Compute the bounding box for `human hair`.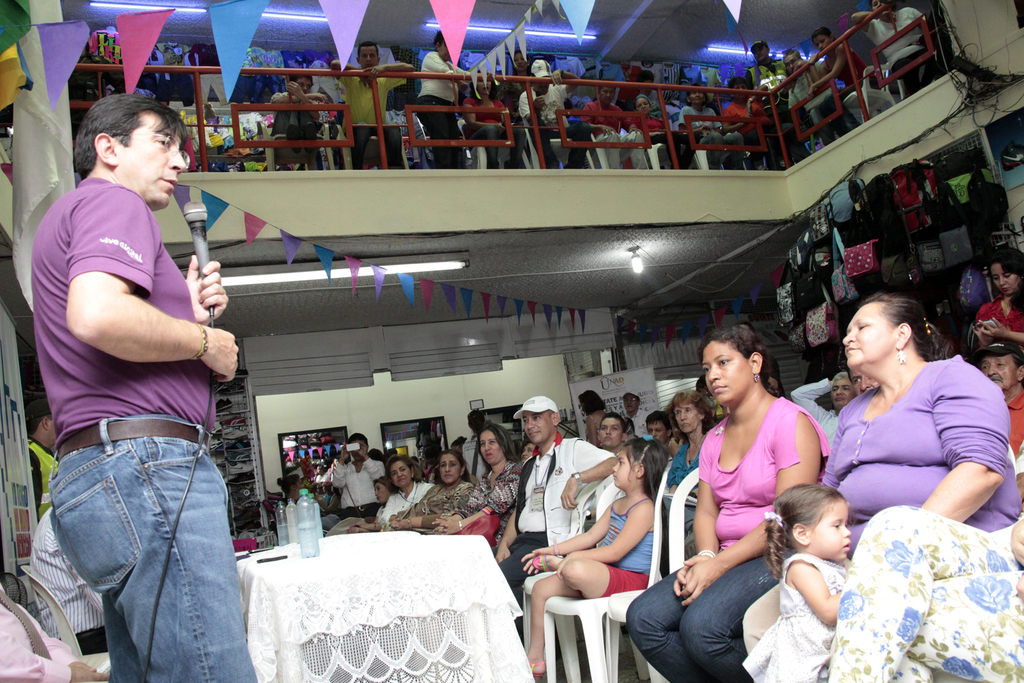
<bbox>728, 76, 746, 92</bbox>.
